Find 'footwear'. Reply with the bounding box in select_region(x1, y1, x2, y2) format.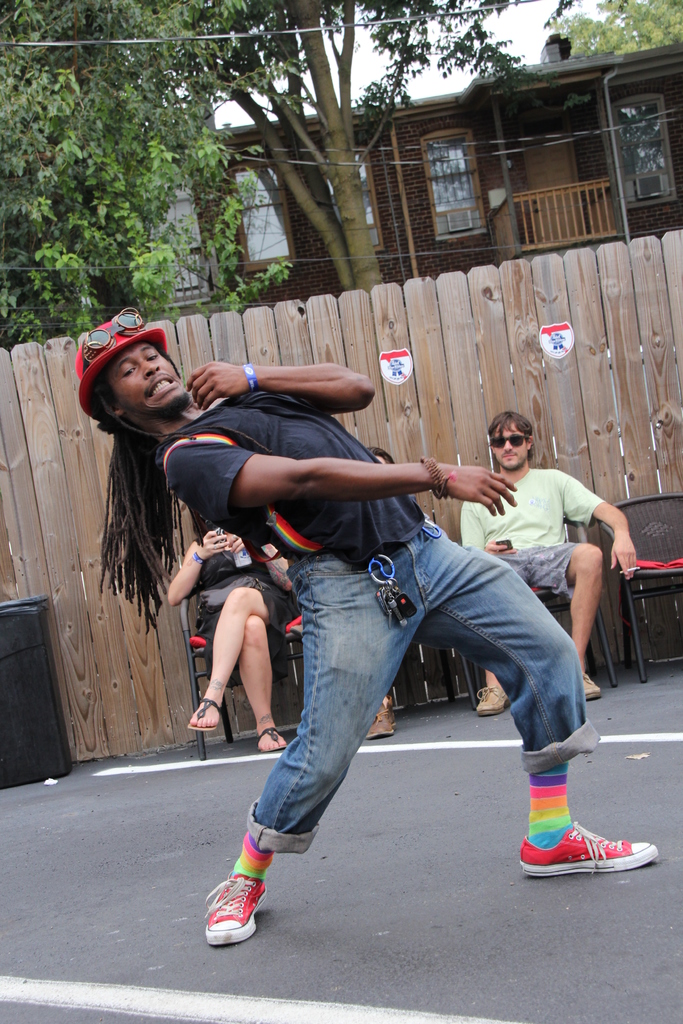
select_region(255, 724, 286, 752).
